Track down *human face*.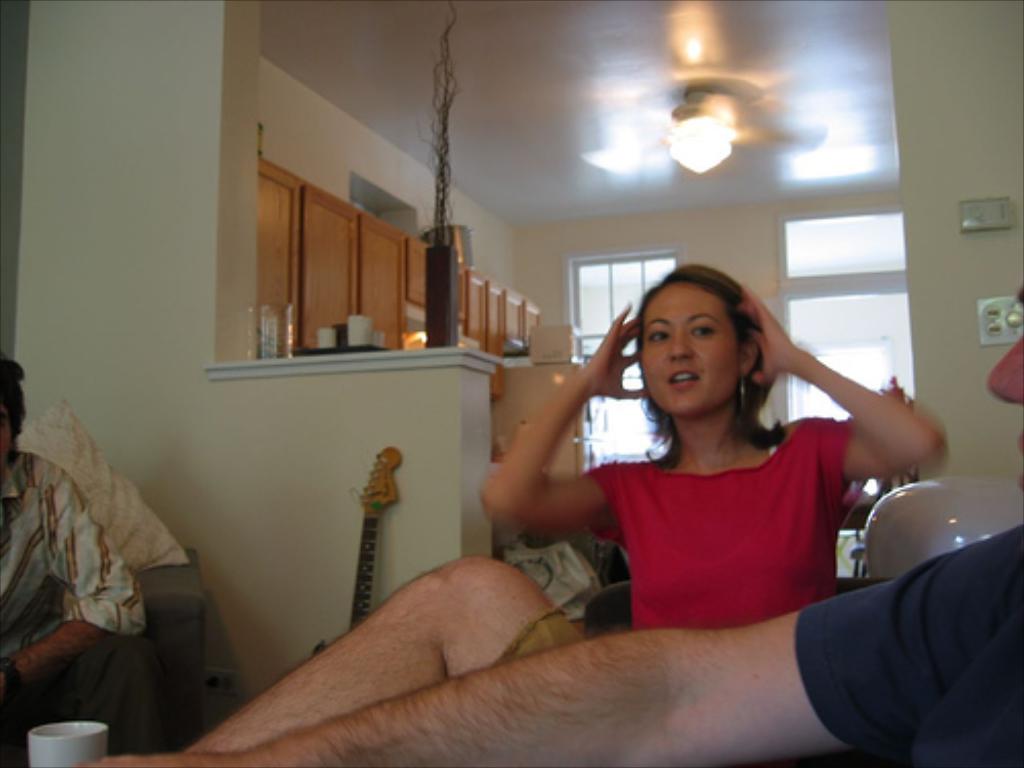
Tracked to region(637, 276, 741, 420).
